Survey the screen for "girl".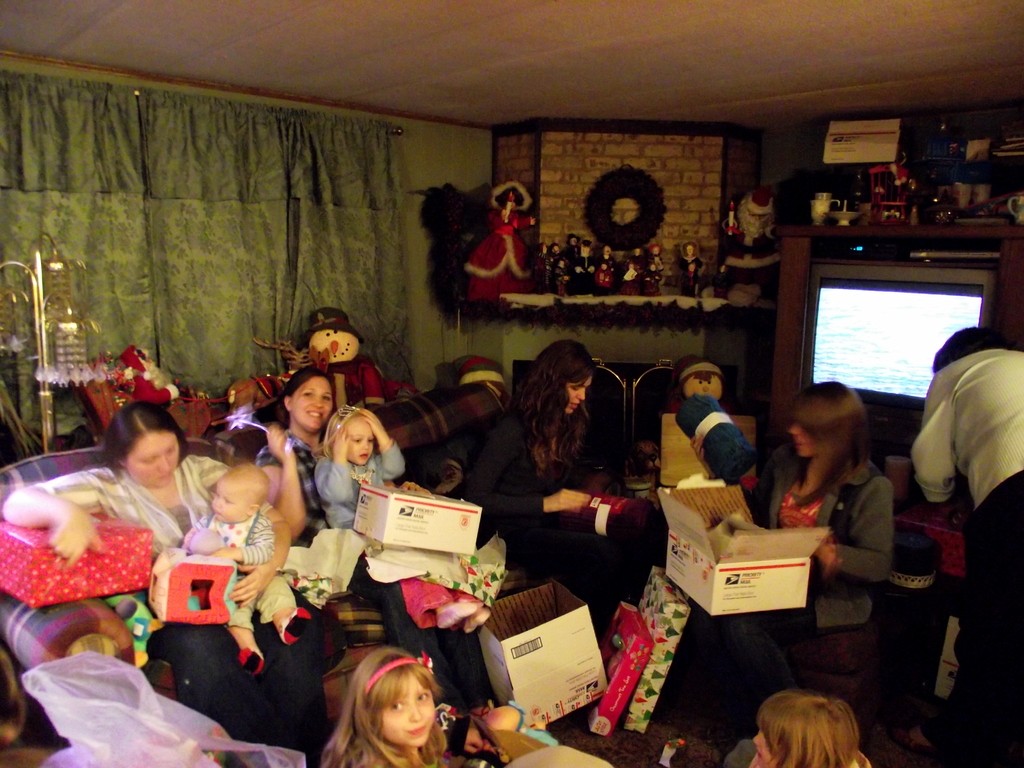
Survey found: crop(317, 403, 492, 632).
